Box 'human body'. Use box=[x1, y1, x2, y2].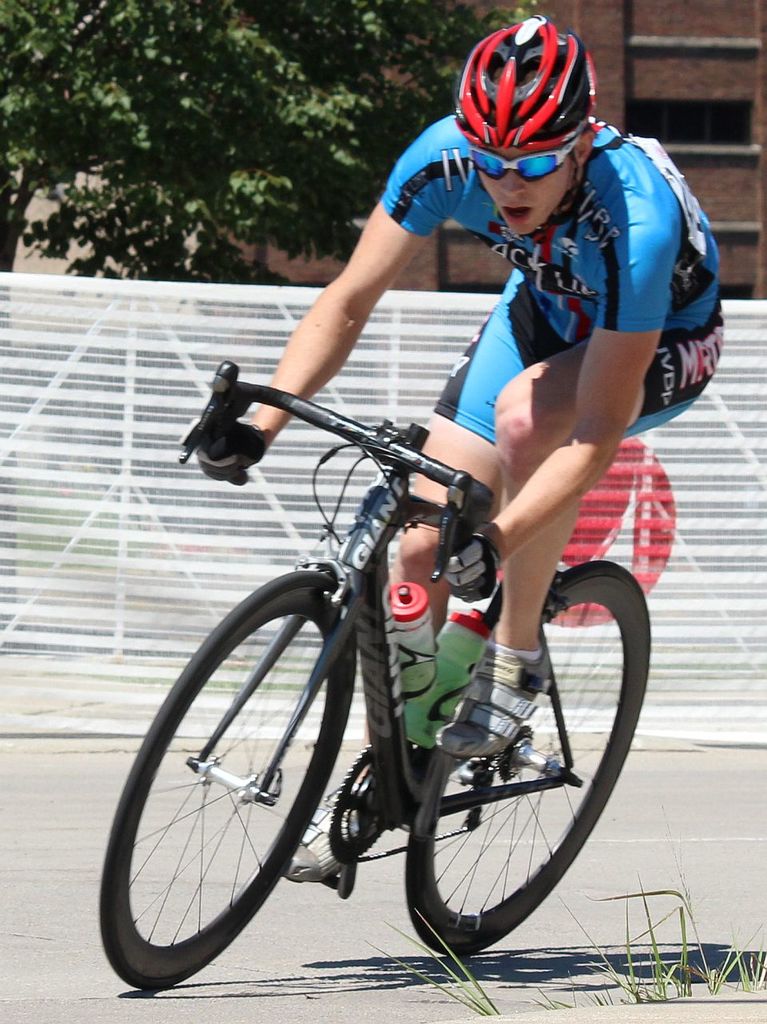
box=[346, 51, 709, 744].
